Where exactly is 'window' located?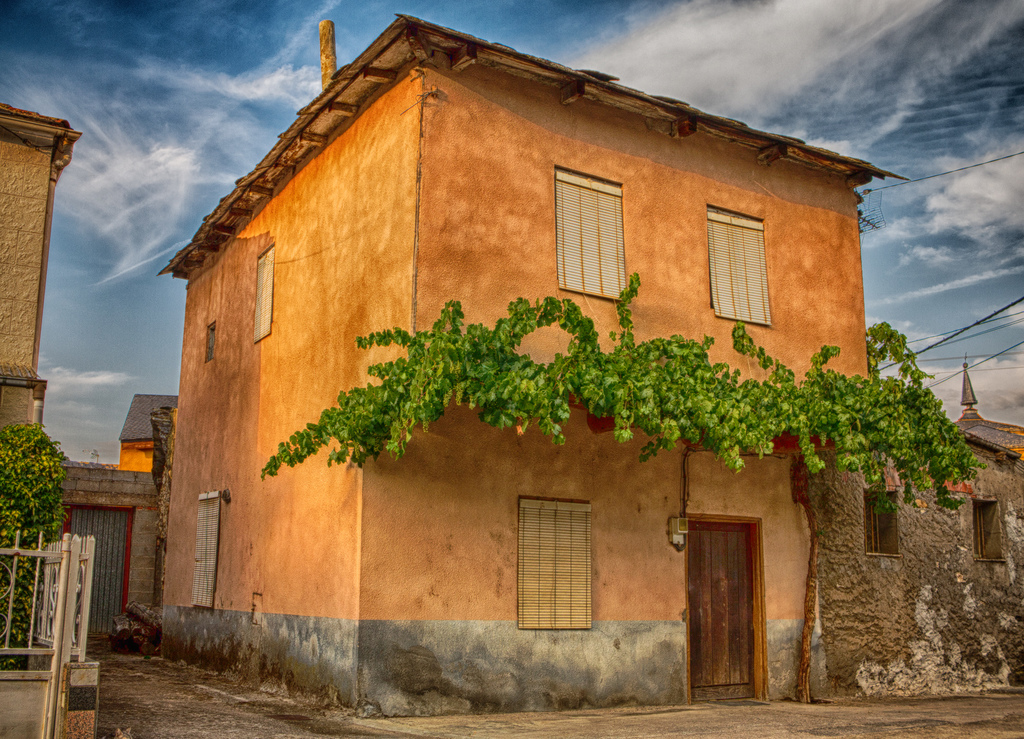
Its bounding box is bbox=[708, 206, 767, 326].
